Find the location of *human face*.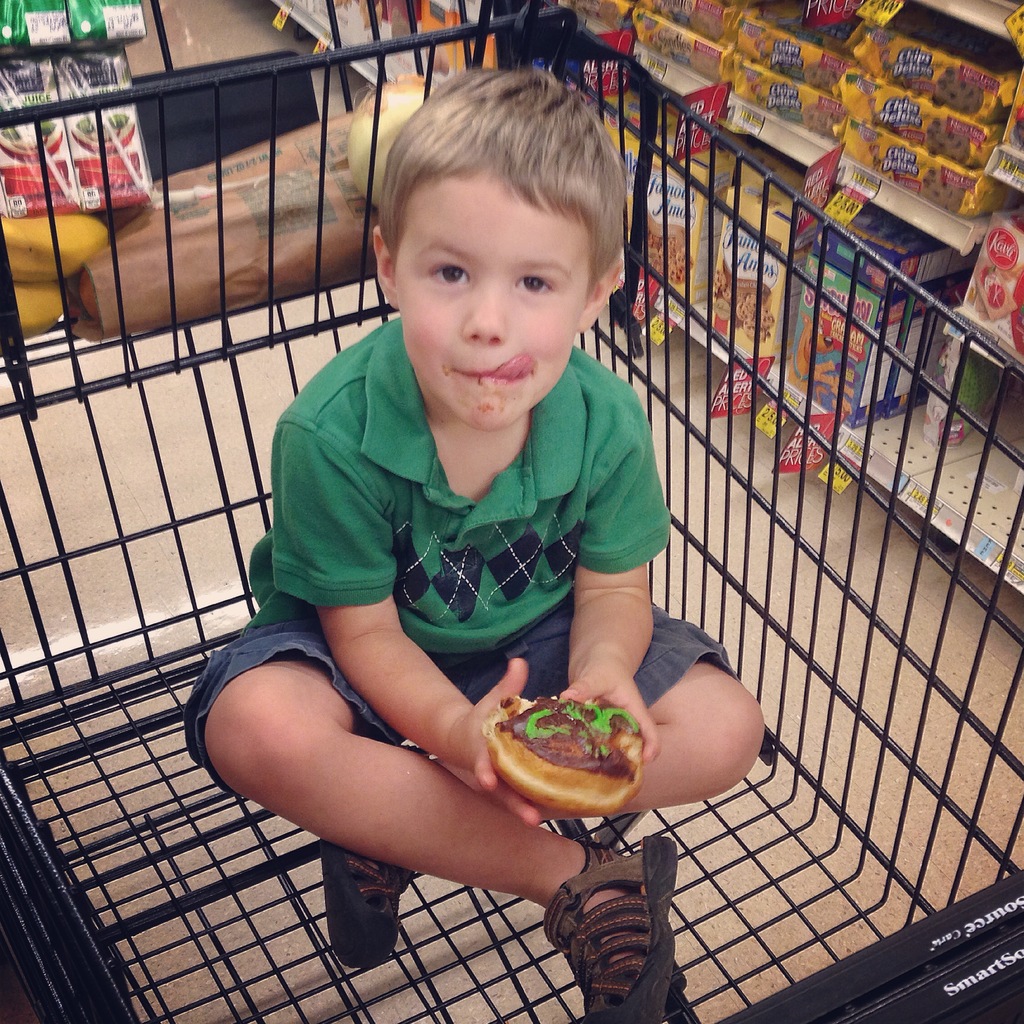
Location: region(387, 161, 597, 429).
